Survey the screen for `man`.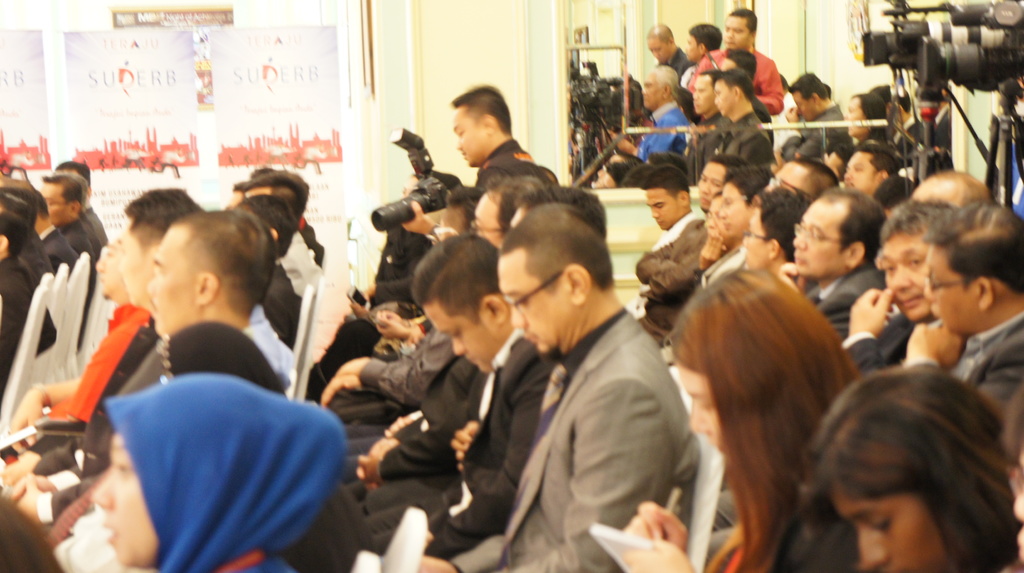
Survey found: <bbox>643, 24, 694, 80</bbox>.
